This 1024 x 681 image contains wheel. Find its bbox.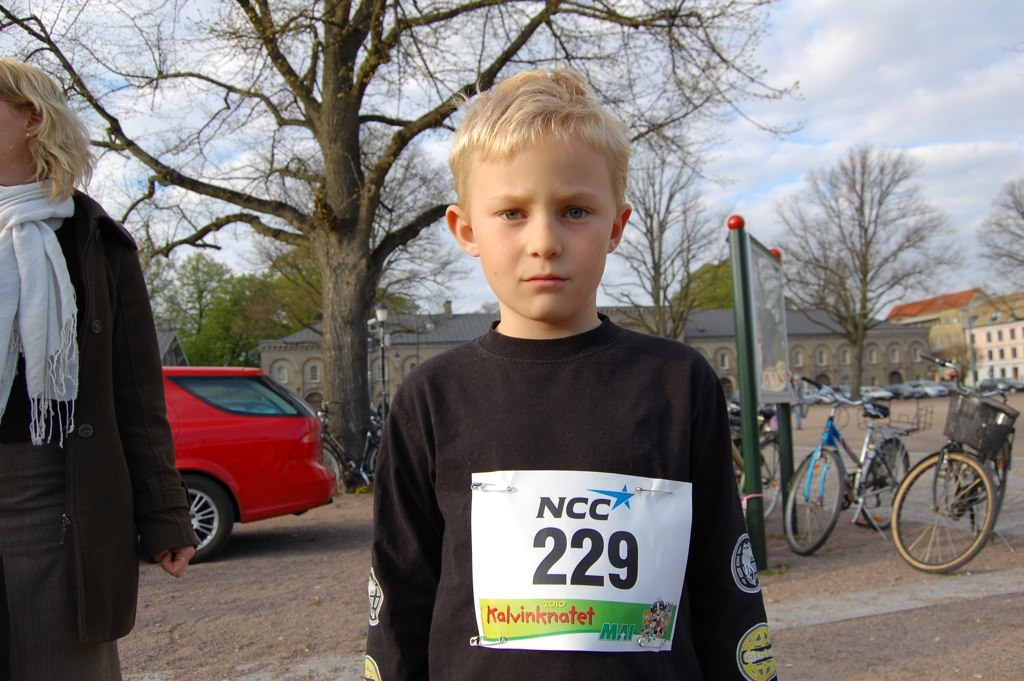
[857, 439, 943, 549].
